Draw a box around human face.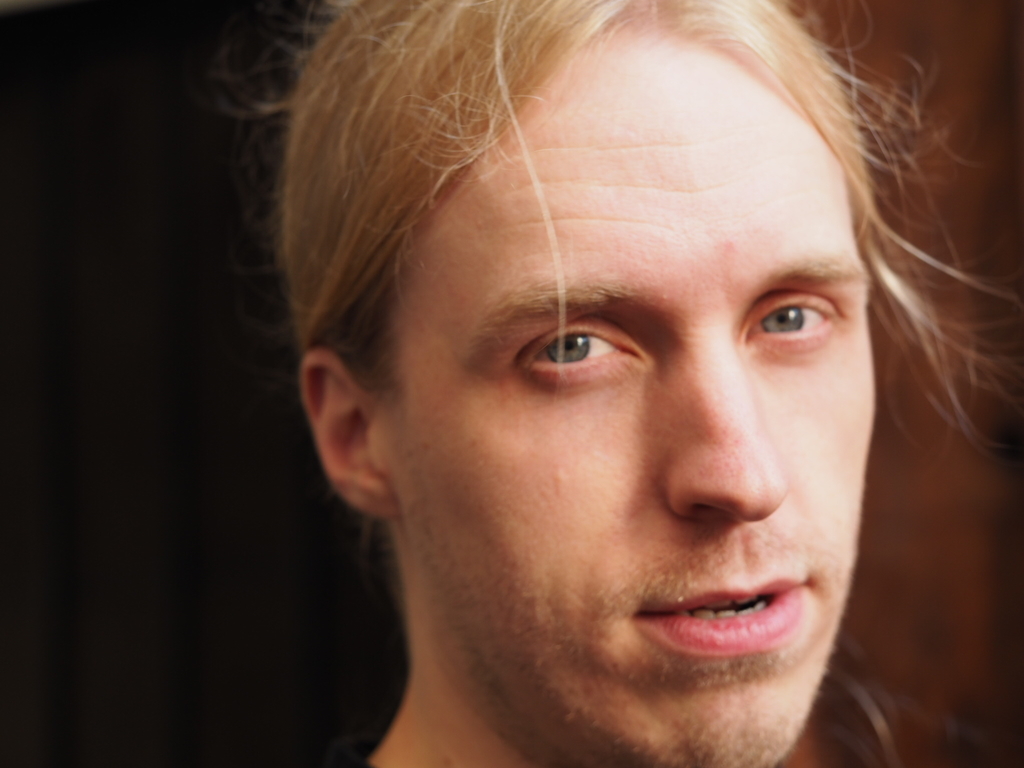
388, 13, 876, 767.
